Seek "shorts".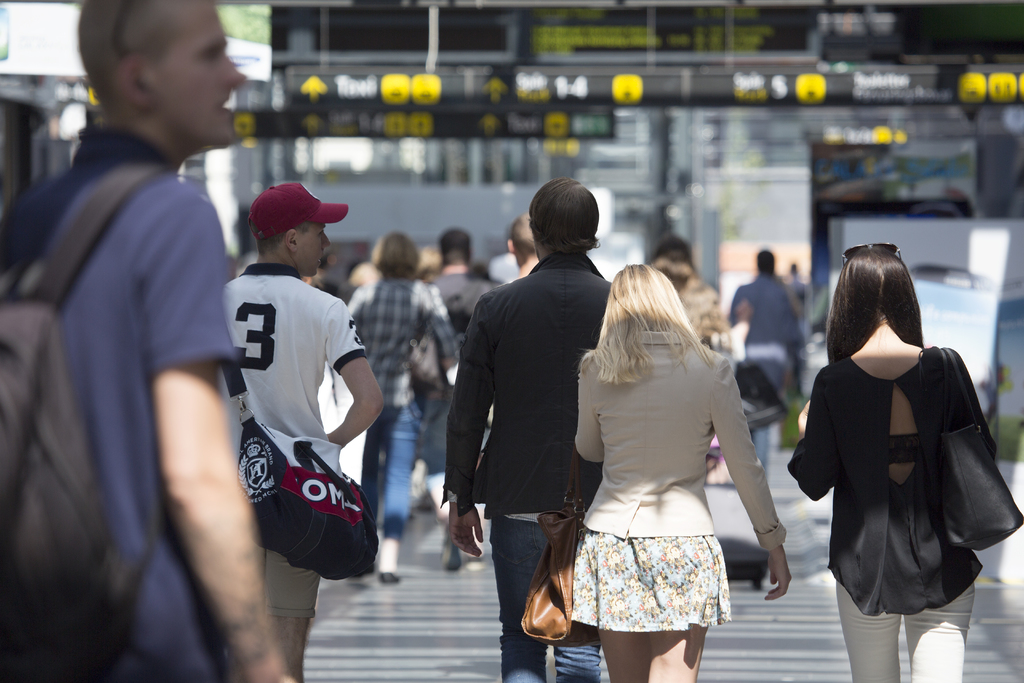
572, 534, 733, 631.
